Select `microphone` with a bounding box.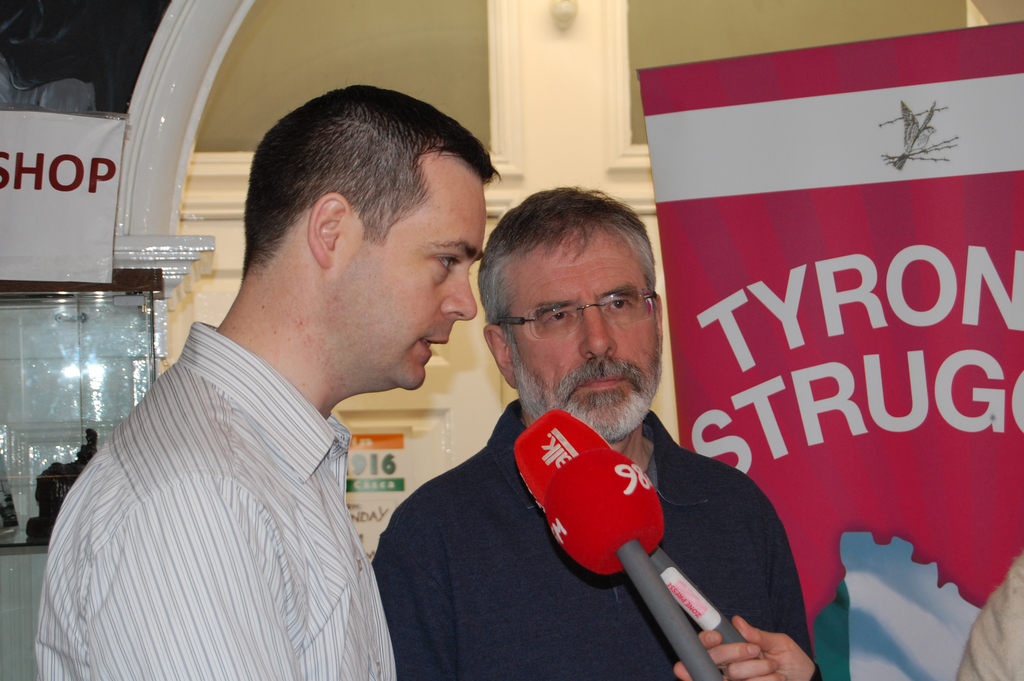
<box>509,408,764,673</box>.
